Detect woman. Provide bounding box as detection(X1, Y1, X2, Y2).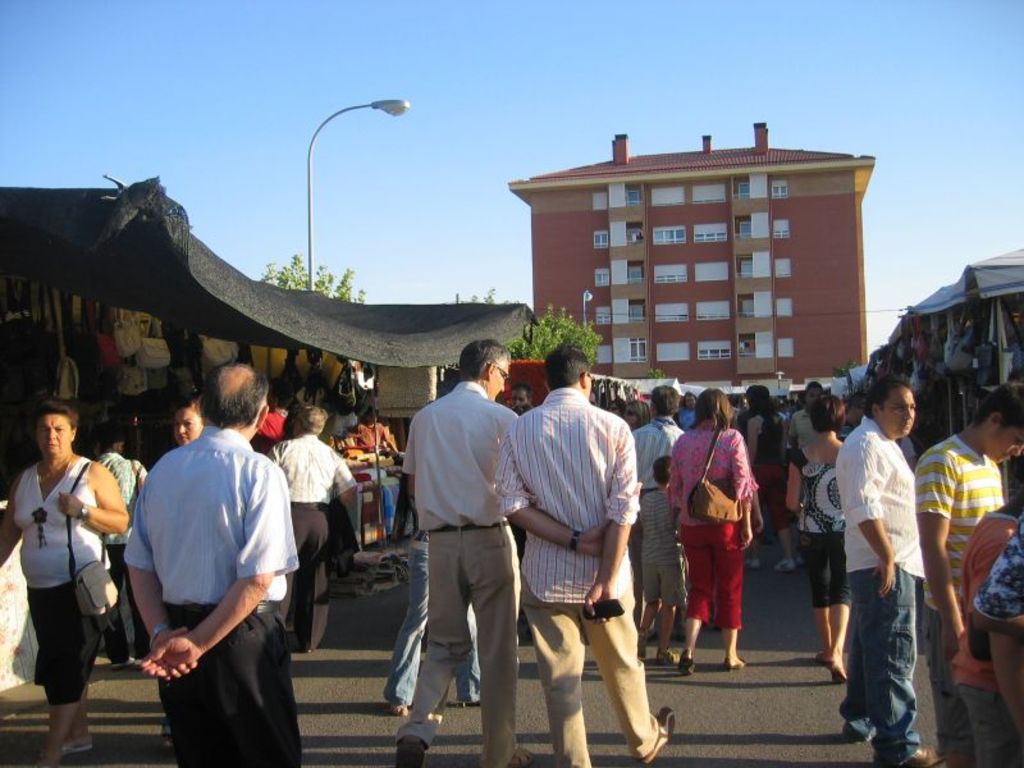
detection(622, 394, 658, 431).
